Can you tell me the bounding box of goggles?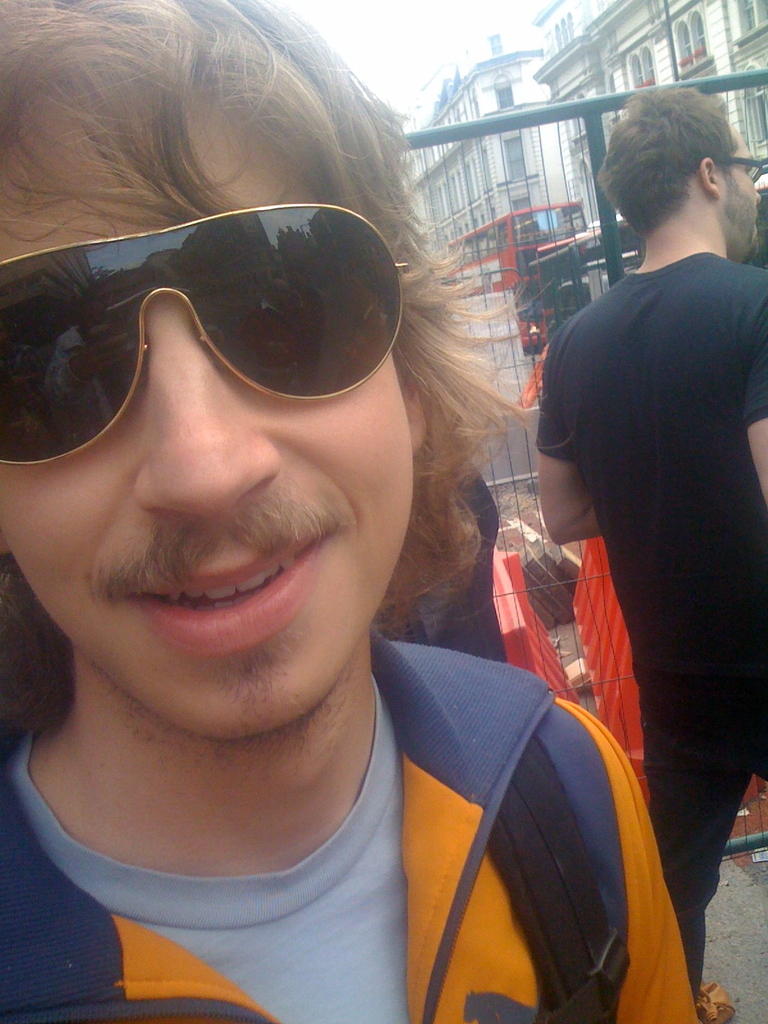
x1=714 y1=155 x2=764 y2=185.
